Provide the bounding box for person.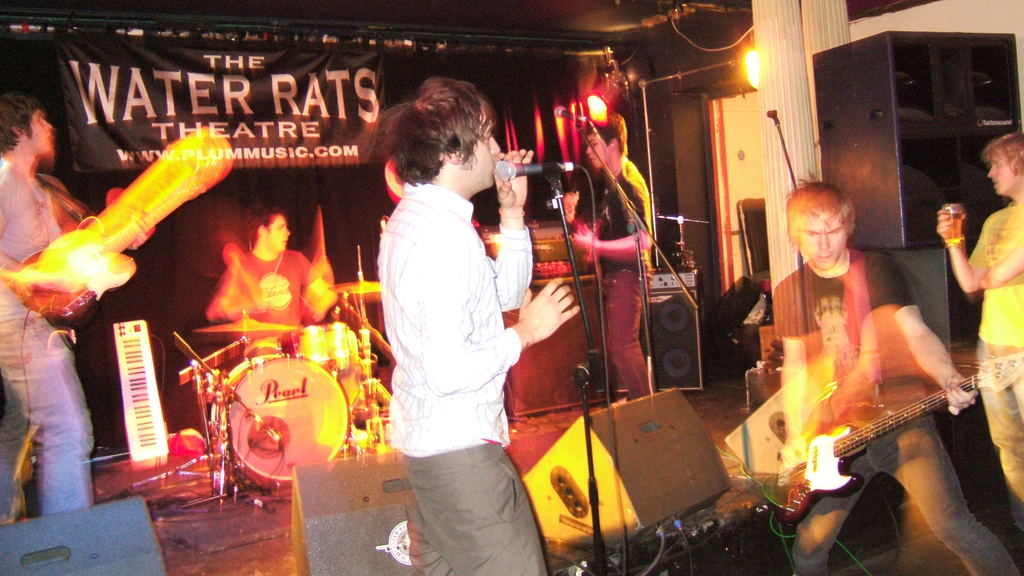
Rect(938, 131, 1023, 507).
